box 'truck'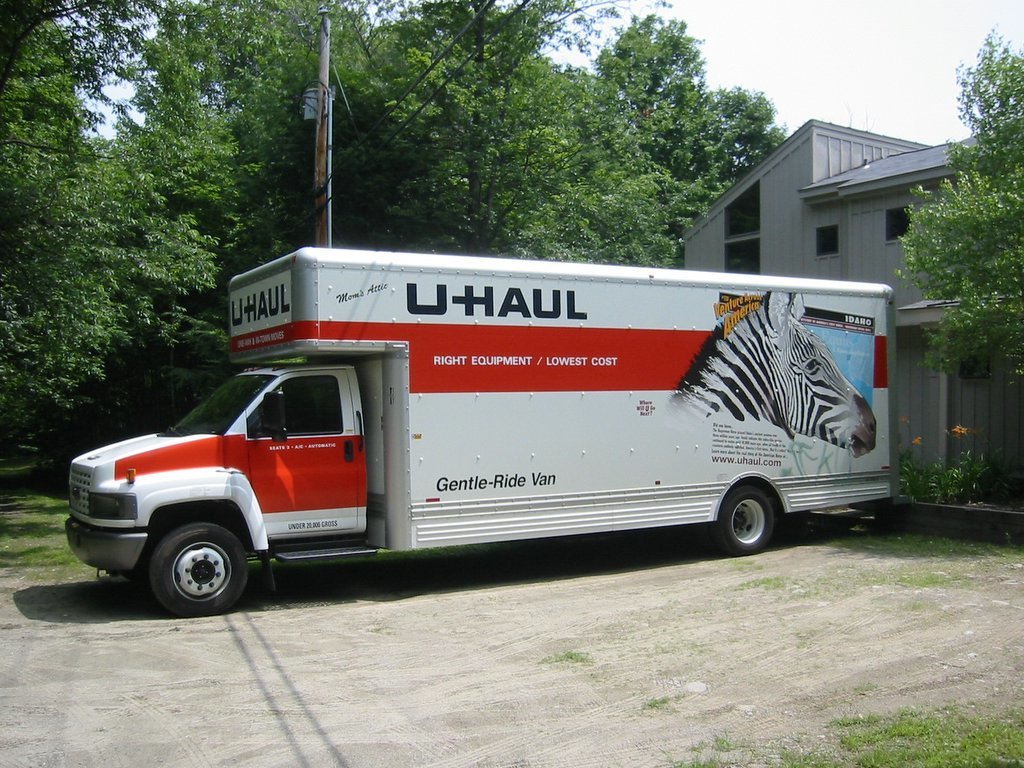
98:241:875:620
